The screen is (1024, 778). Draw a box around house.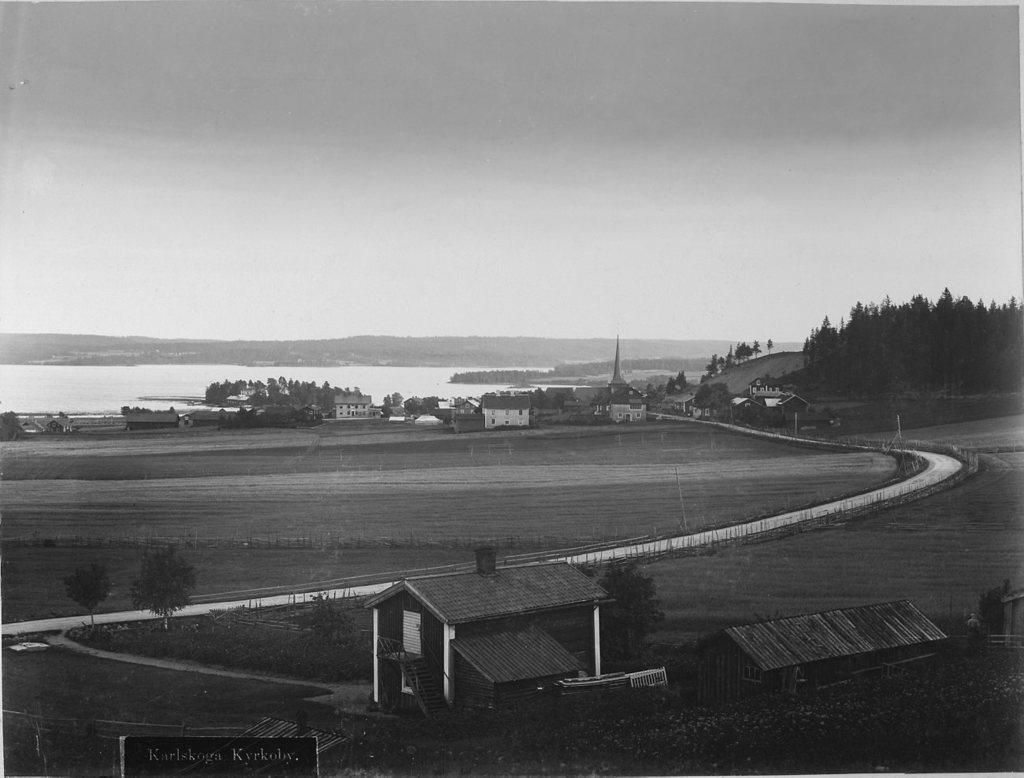
pyautogui.locateOnScreen(121, 409, 180, 436).
